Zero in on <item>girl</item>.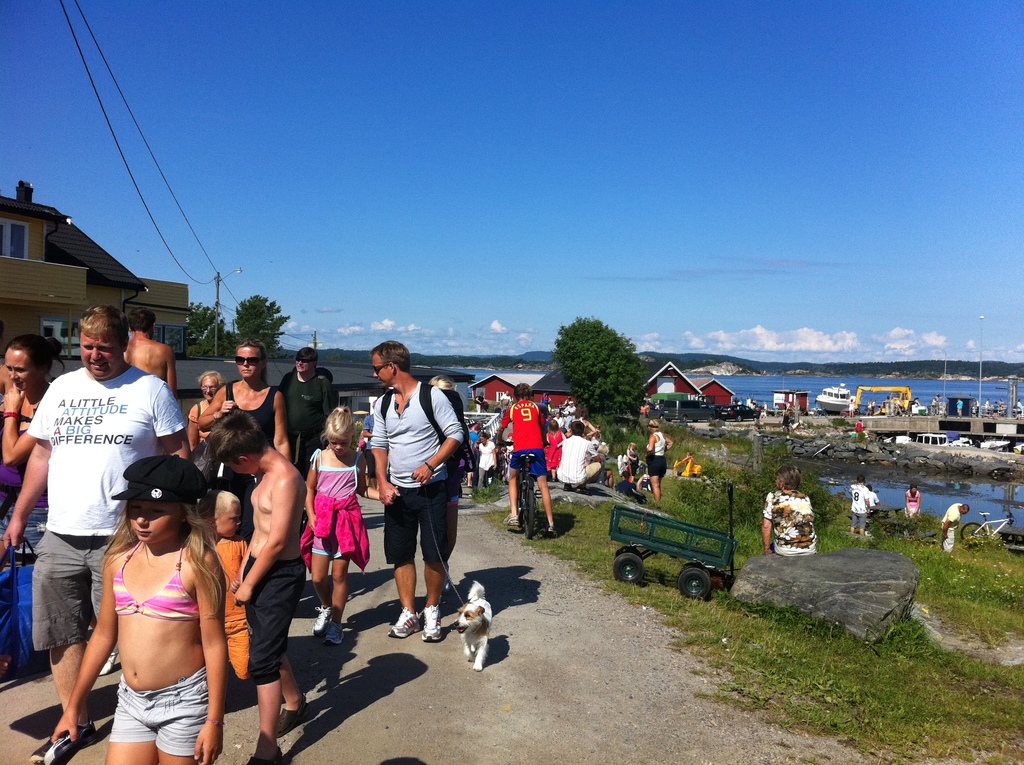
Zeroed in: x1=294, y1=401, x2=399, y2=640.
